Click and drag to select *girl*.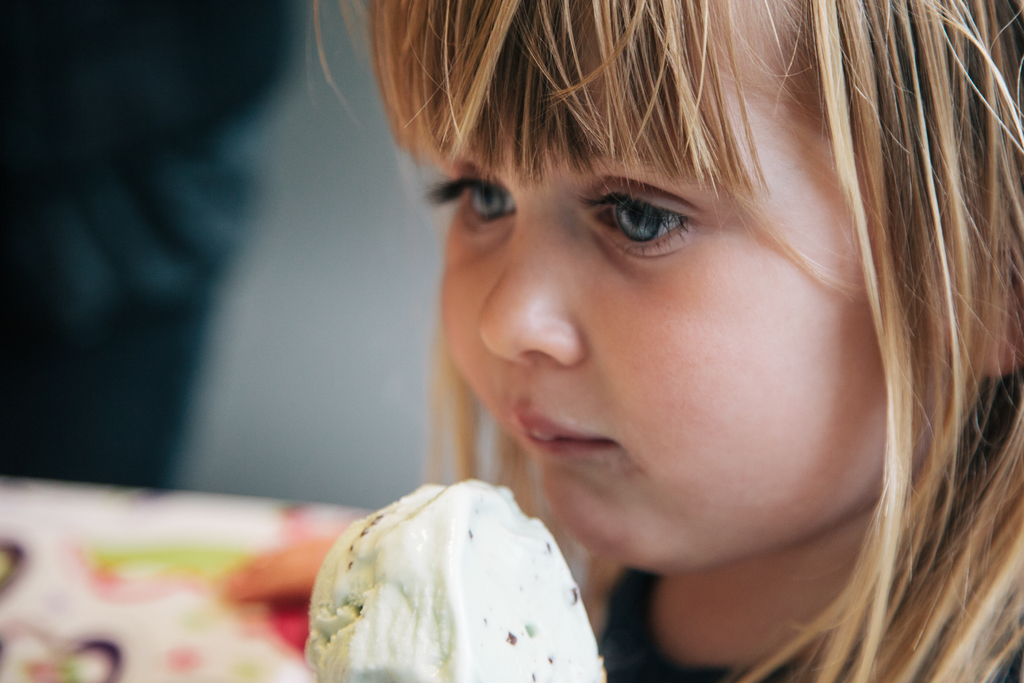
Selection: pyautogui.locateOnScreen(295, 0, 1023, 682).
